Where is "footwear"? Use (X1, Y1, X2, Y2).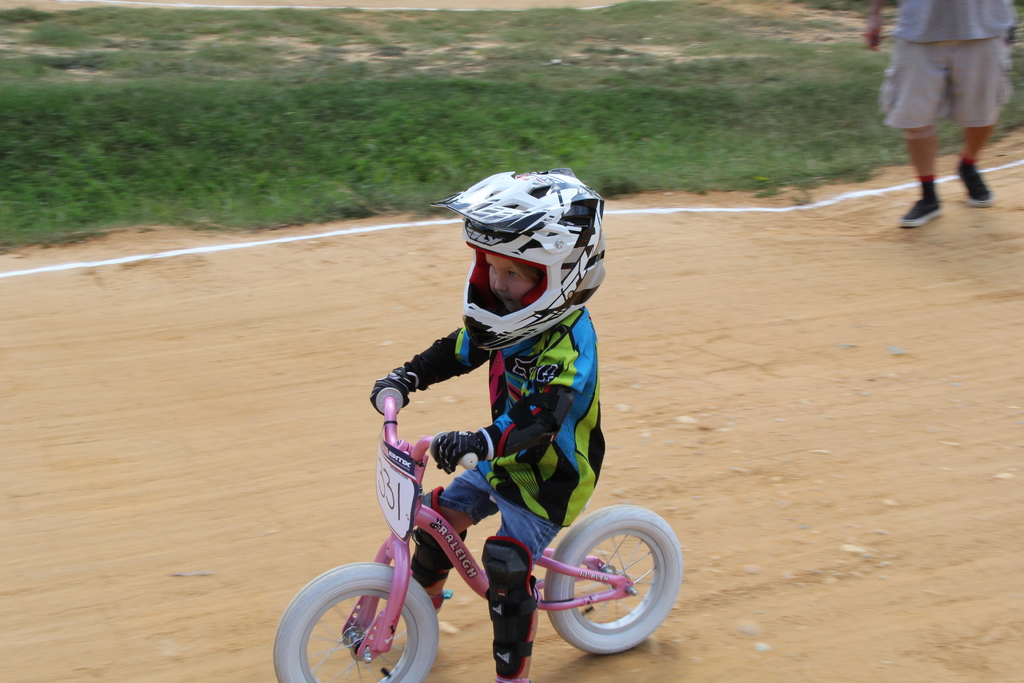
(958, 159, 996, 210).
